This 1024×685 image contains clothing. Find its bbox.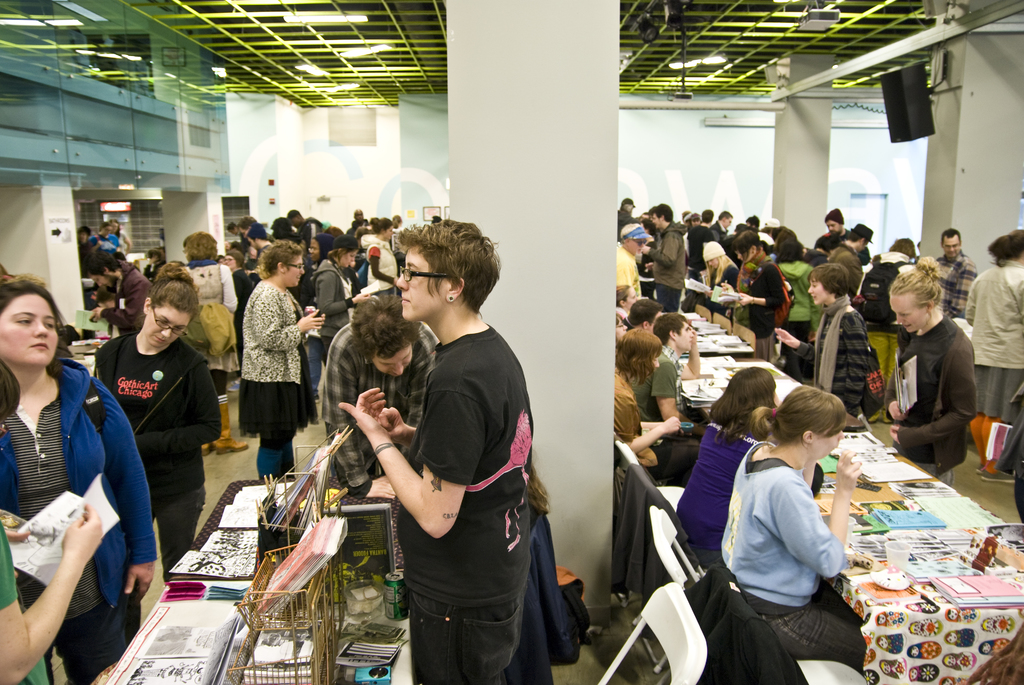
locate(788, 328, 804, 369).
